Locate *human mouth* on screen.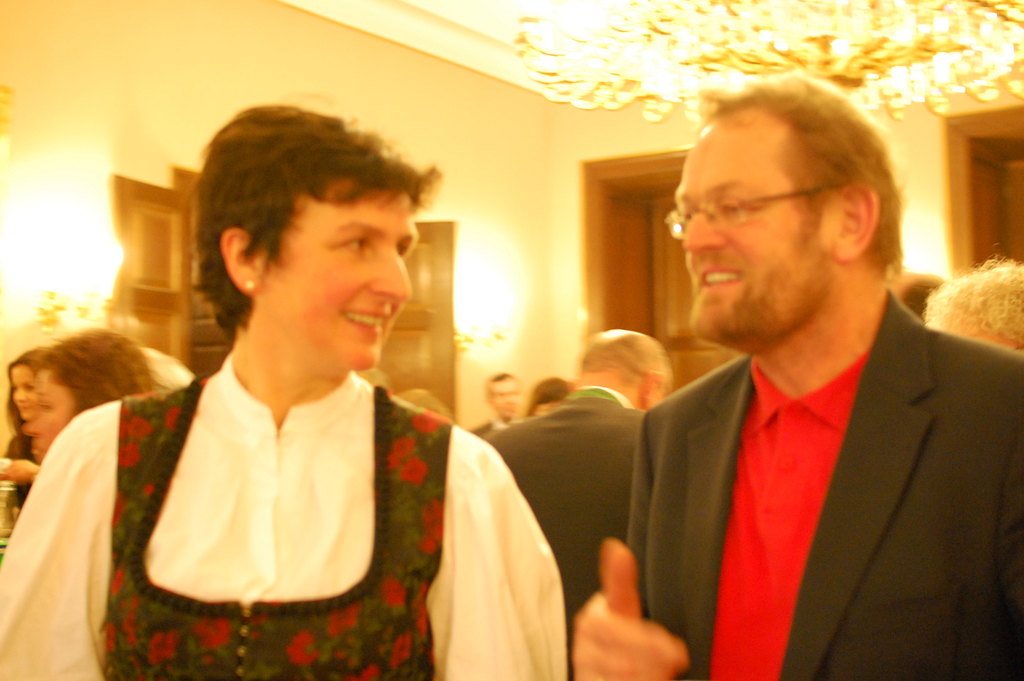
On screen at <region>682, 258, 754, 302</region>.
